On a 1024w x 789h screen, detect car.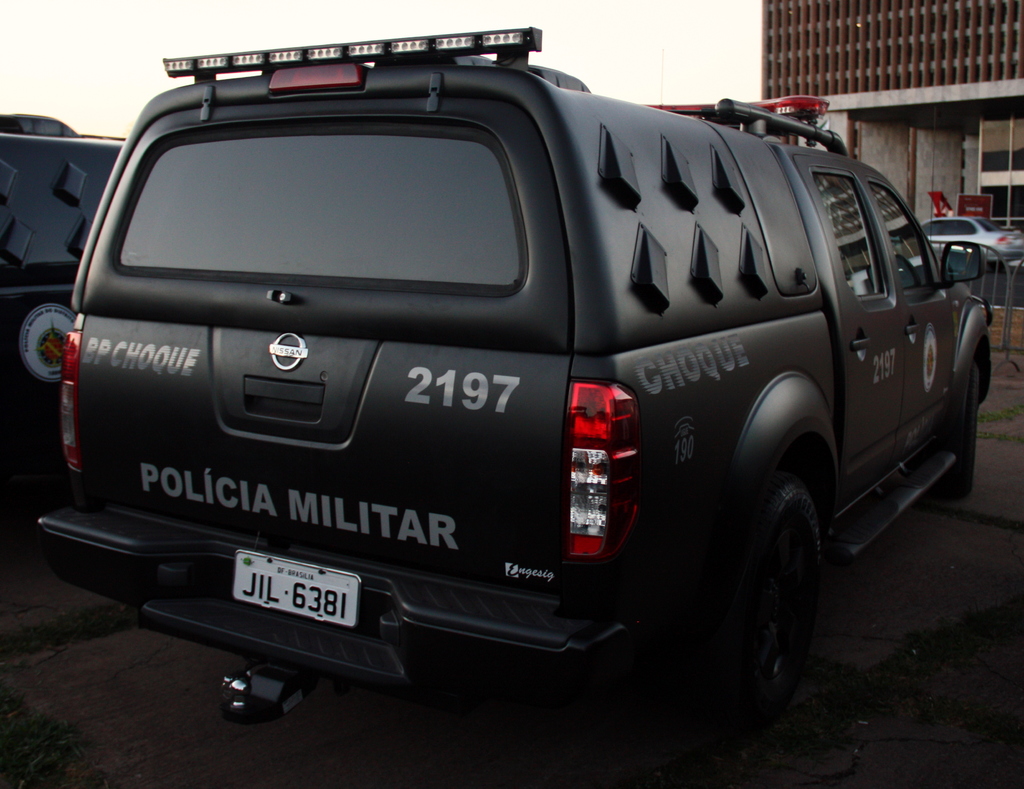
<region>923, 214, 1023, 261</region>.
